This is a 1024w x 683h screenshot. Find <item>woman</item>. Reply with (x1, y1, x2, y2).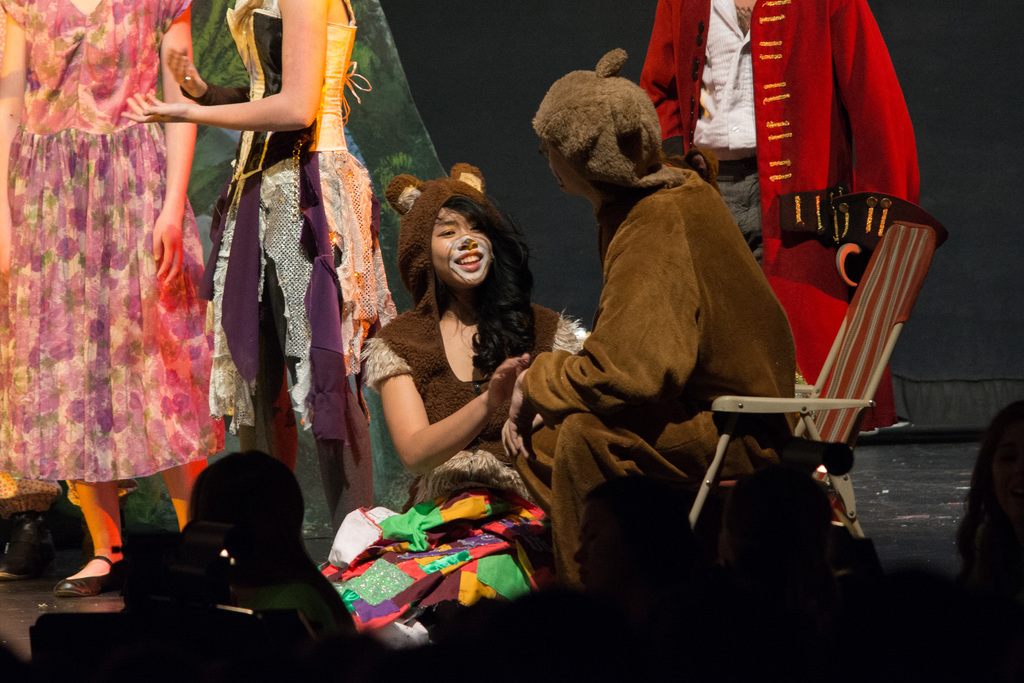
(342, 165, 553, 548).
